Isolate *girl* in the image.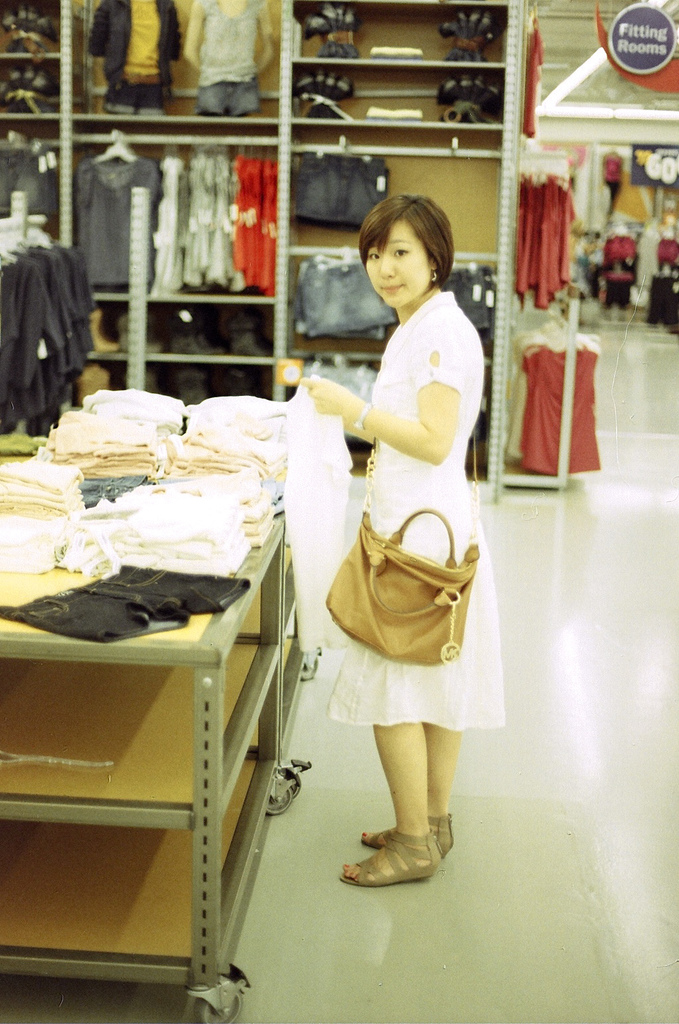
Isolated region: pyautogui.locateOnScreen(296, 192, 485, 889).
